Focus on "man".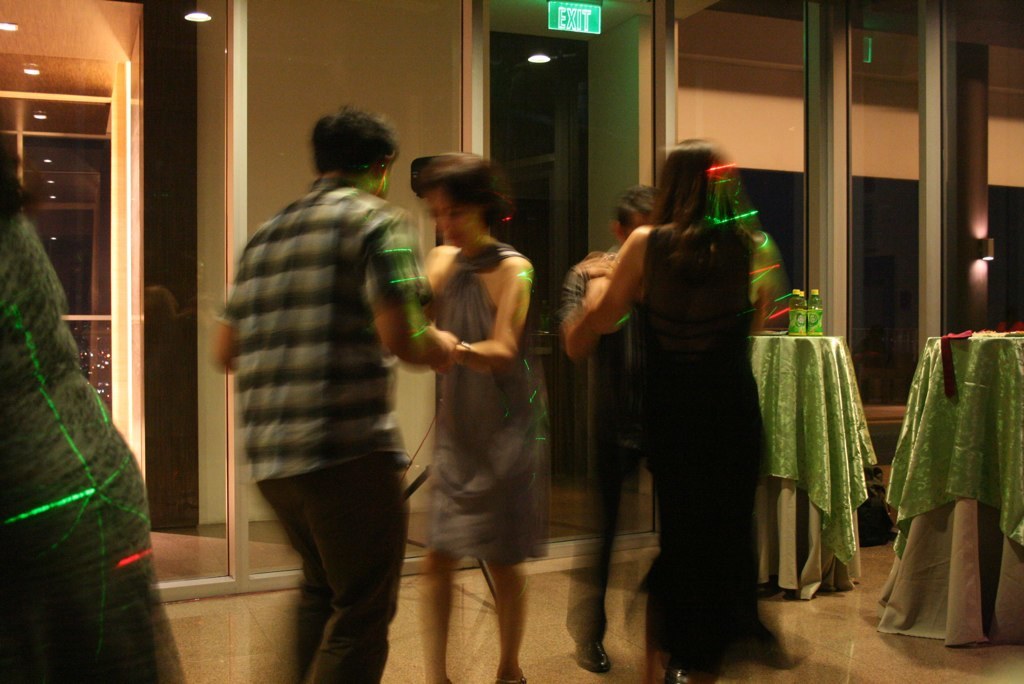
Focused at x1=579 y1=190 x2=811 y2=673.
